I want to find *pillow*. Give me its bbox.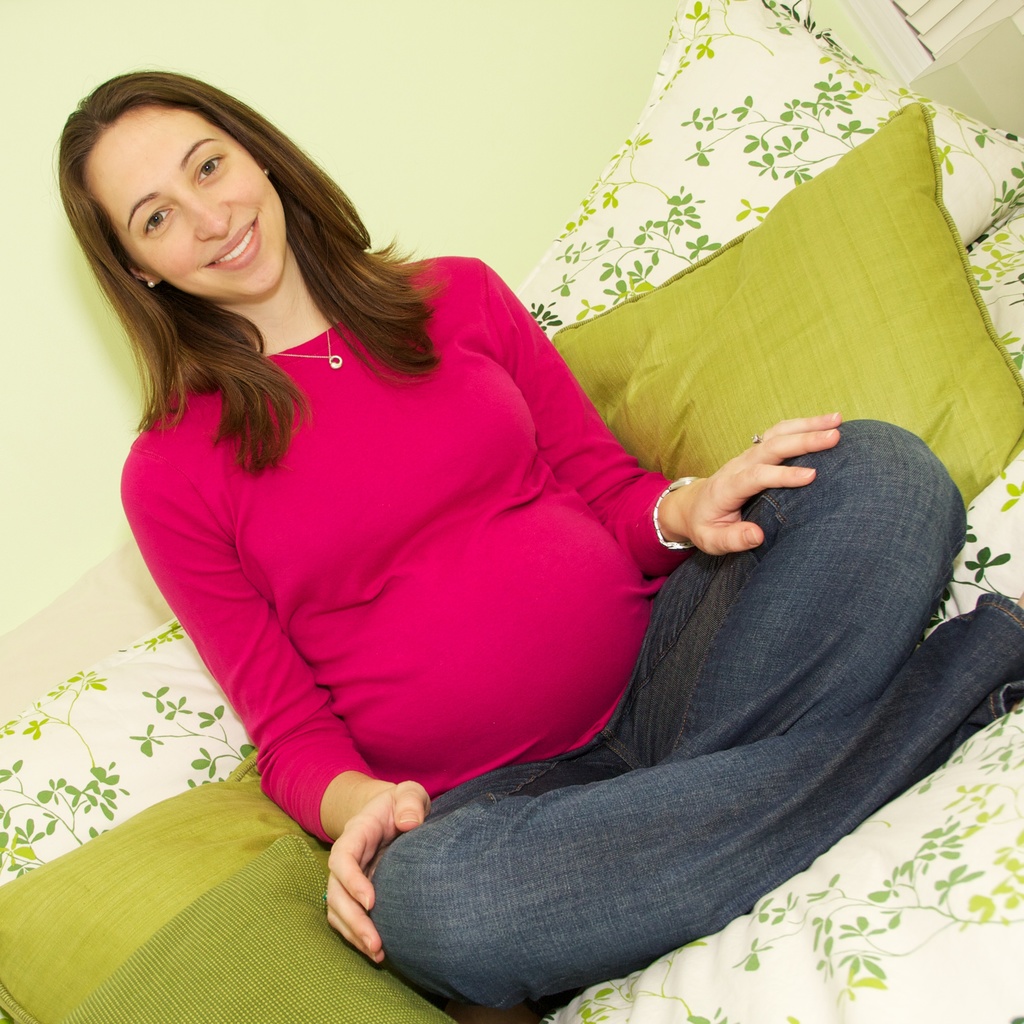
bbox=(0, 748, 314, 1023).
